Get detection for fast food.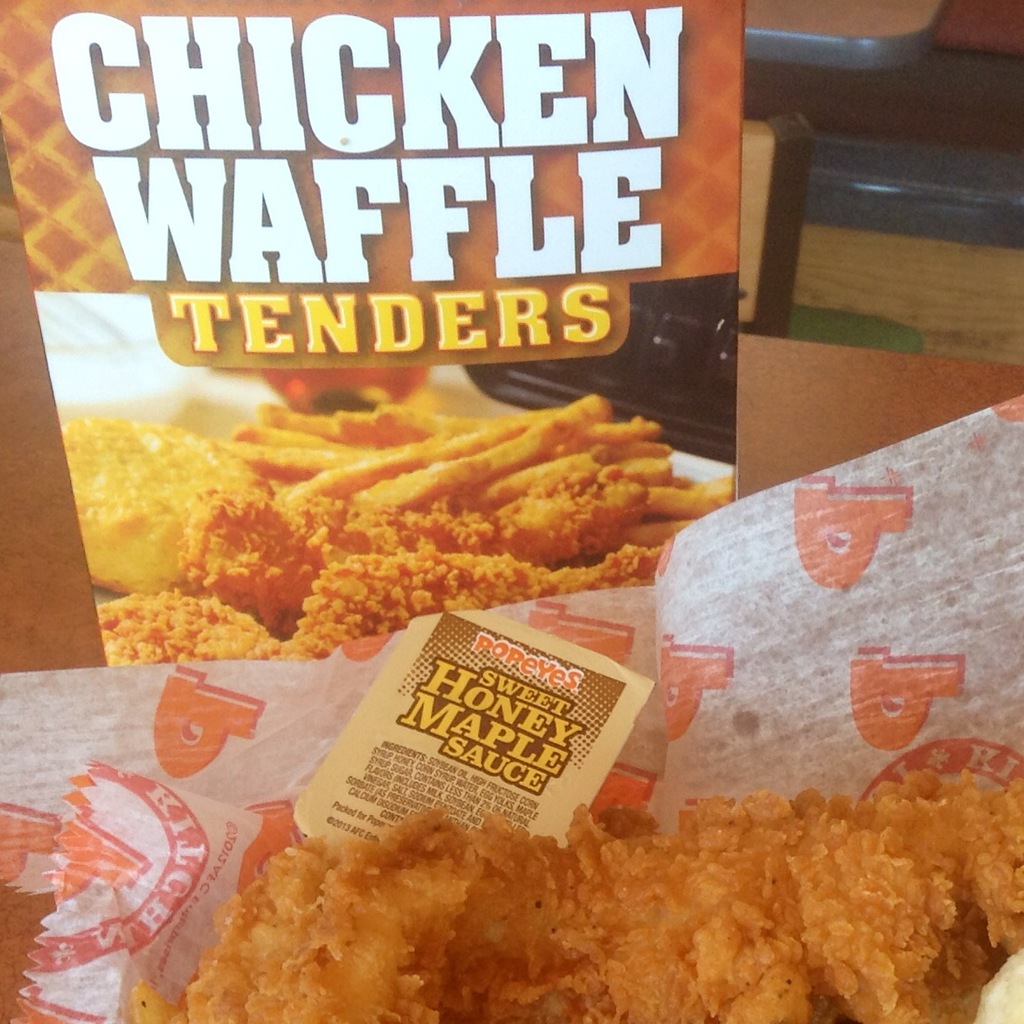
Detection: x1=136 y1=771 x2=1023 y2=1019.
